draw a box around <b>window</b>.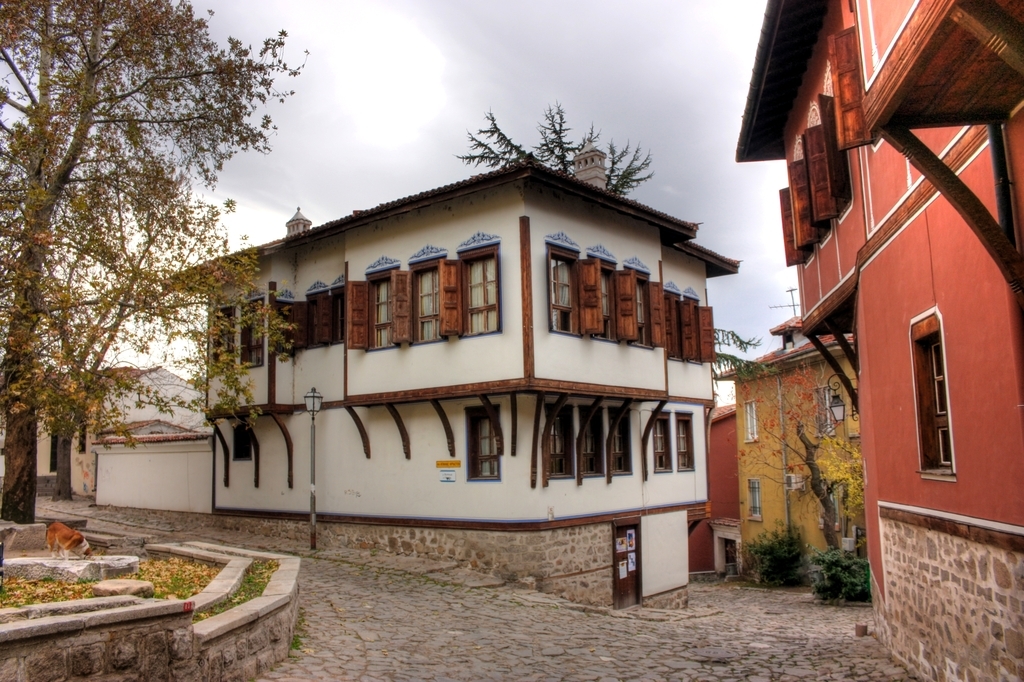
box(662, 297, 695, 358).
